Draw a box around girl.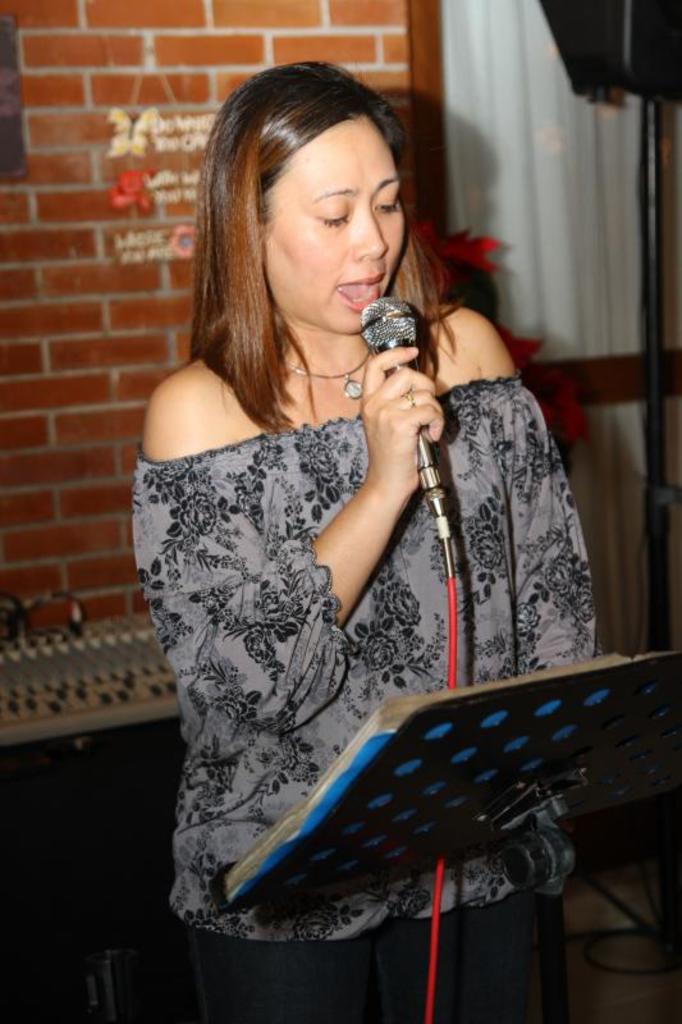
<region>137, 56, 596, 1023</region>.
